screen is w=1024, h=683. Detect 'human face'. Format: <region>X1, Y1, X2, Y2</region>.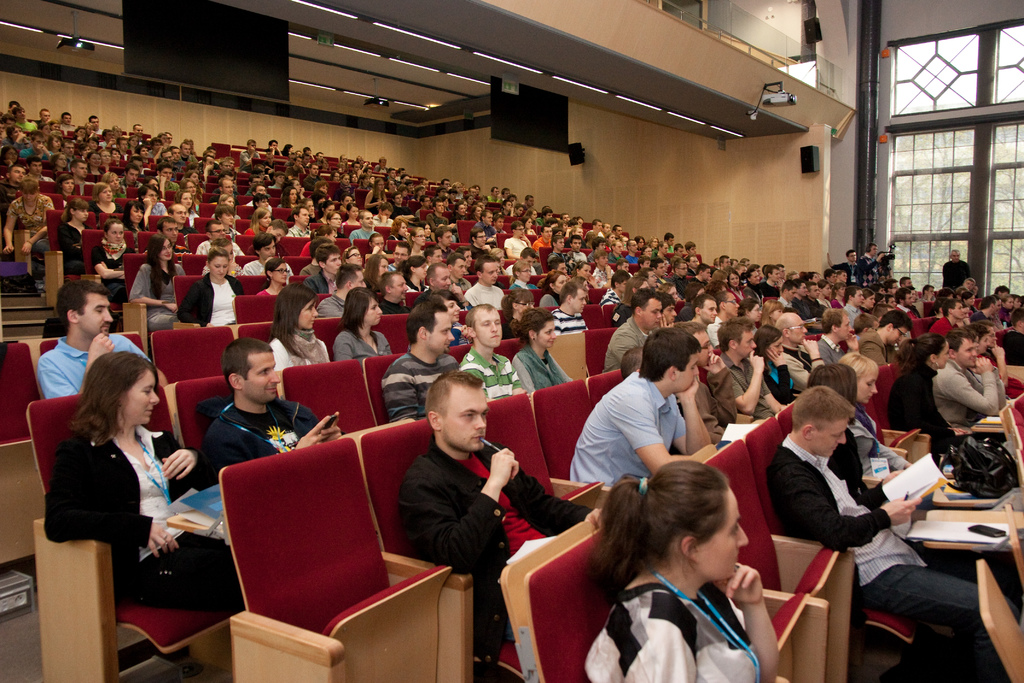
<region>740, 329, 754, 353</region>.
